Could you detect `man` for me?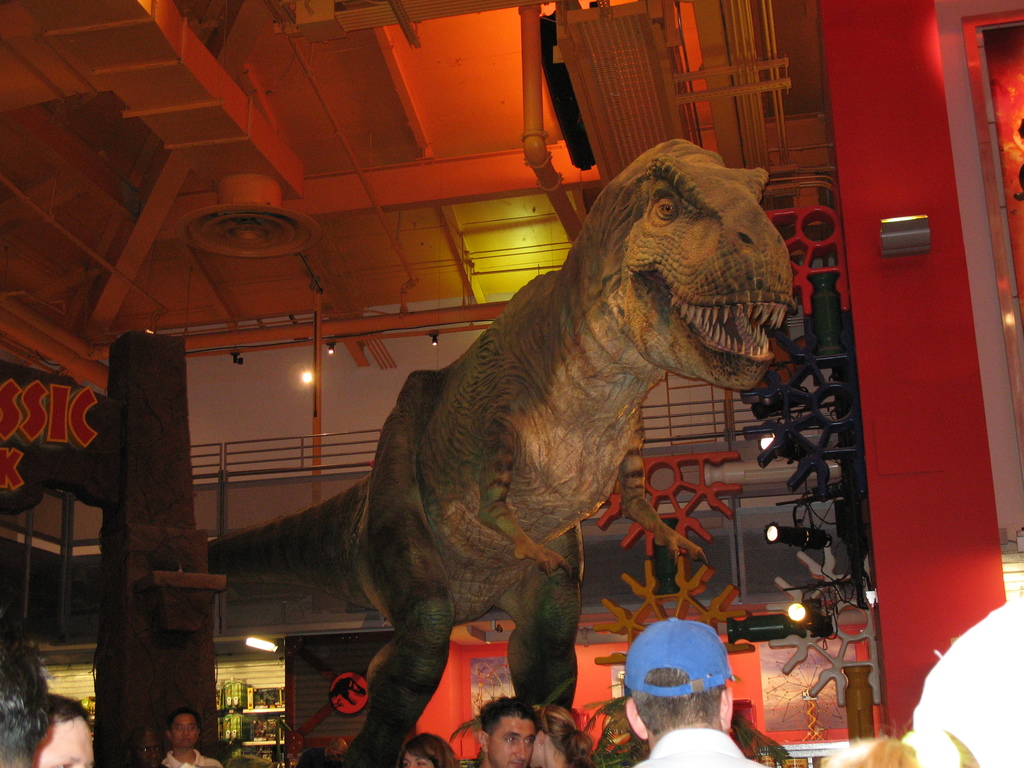
Detection result: 475:699:539:767.
